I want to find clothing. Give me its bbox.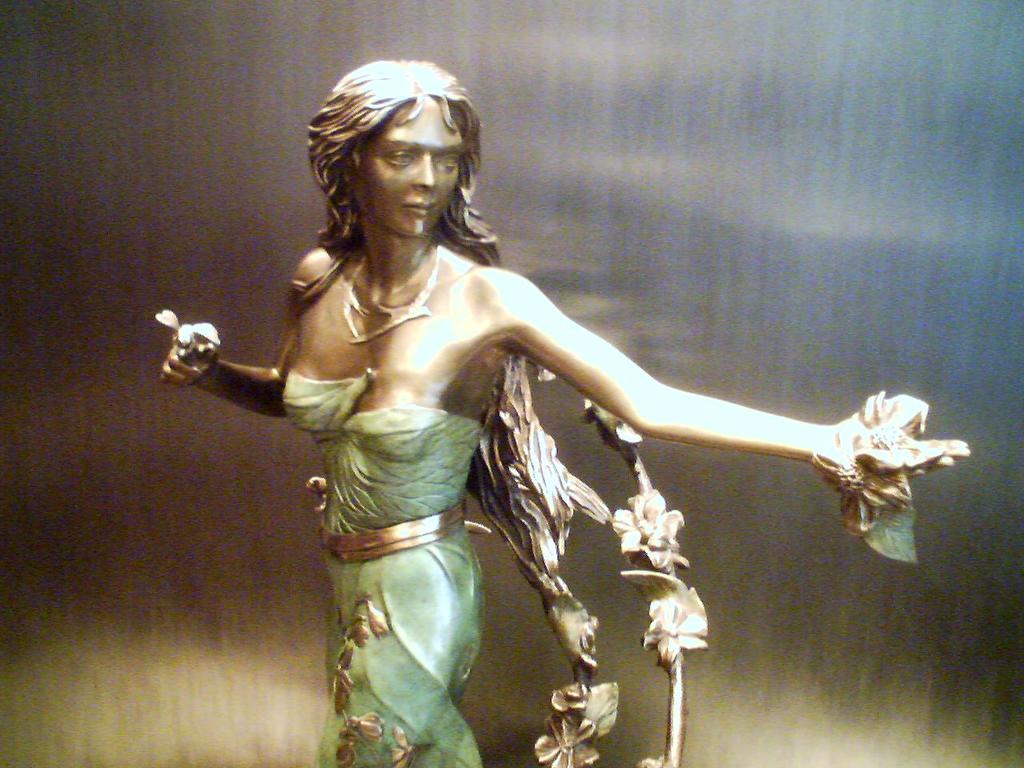
bbox=(278, 366, 485, 767).
